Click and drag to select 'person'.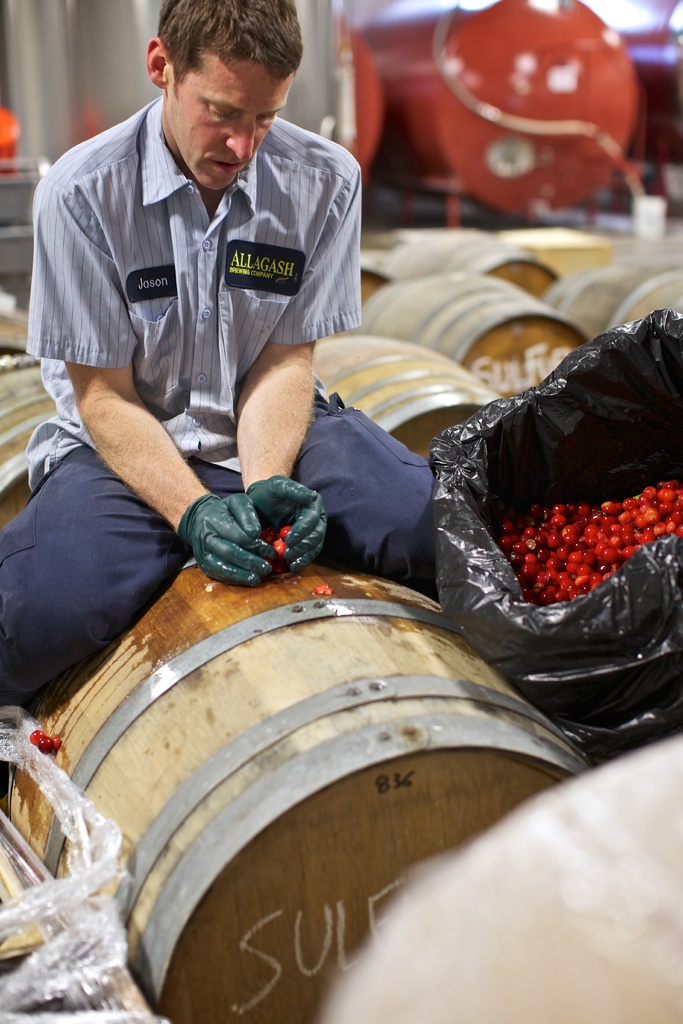
Selection: crop(0, 0, 450, 795).
